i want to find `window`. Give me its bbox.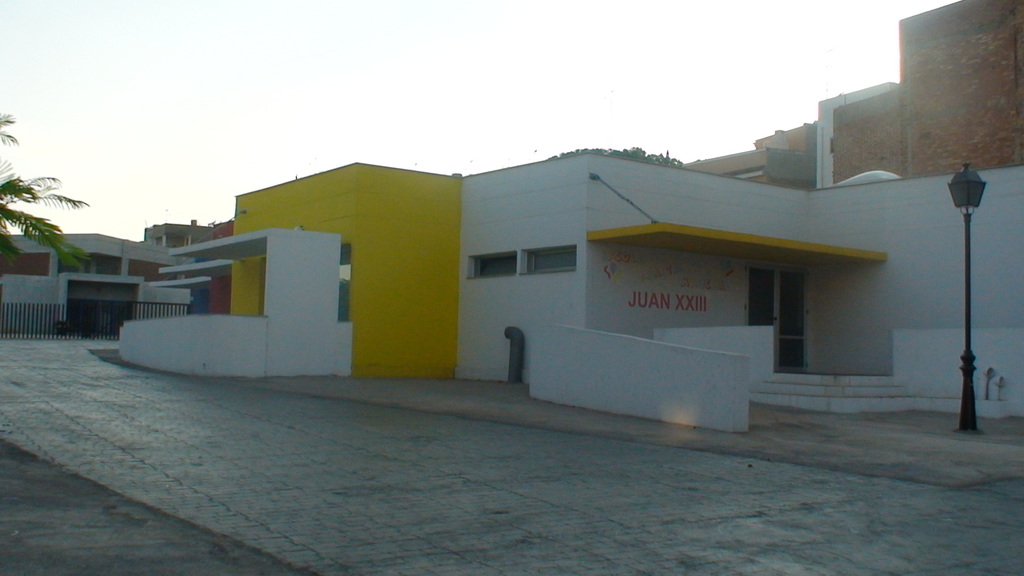
[left=465, top=251, right=519, bottom=277].
